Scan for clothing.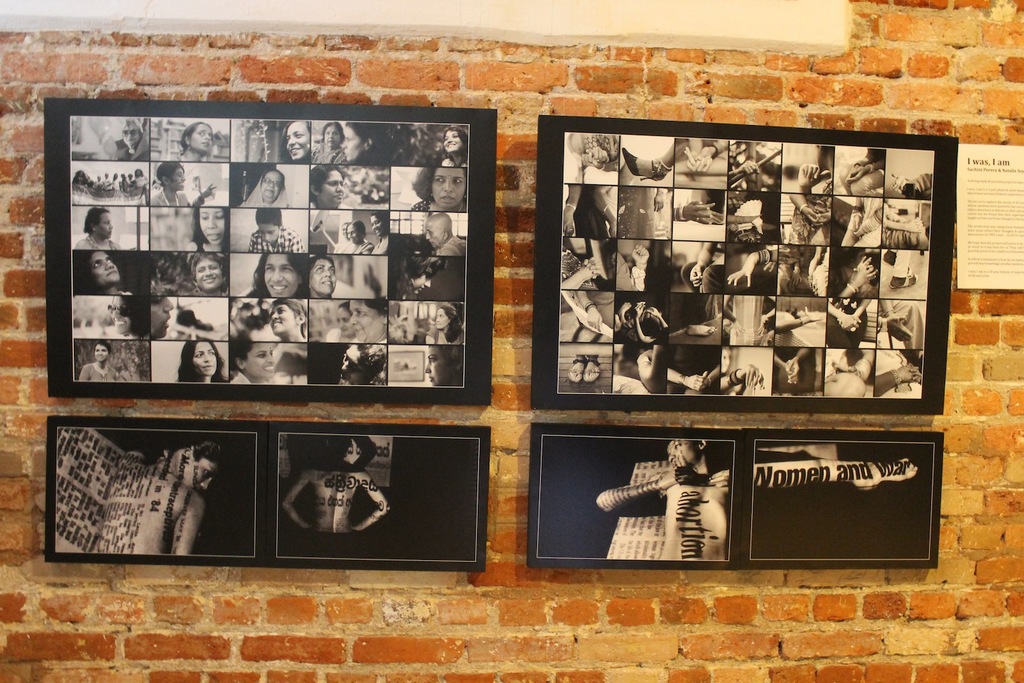
Scan result: pyautogui.locateOnScreen(78, 359, 117, 386).
